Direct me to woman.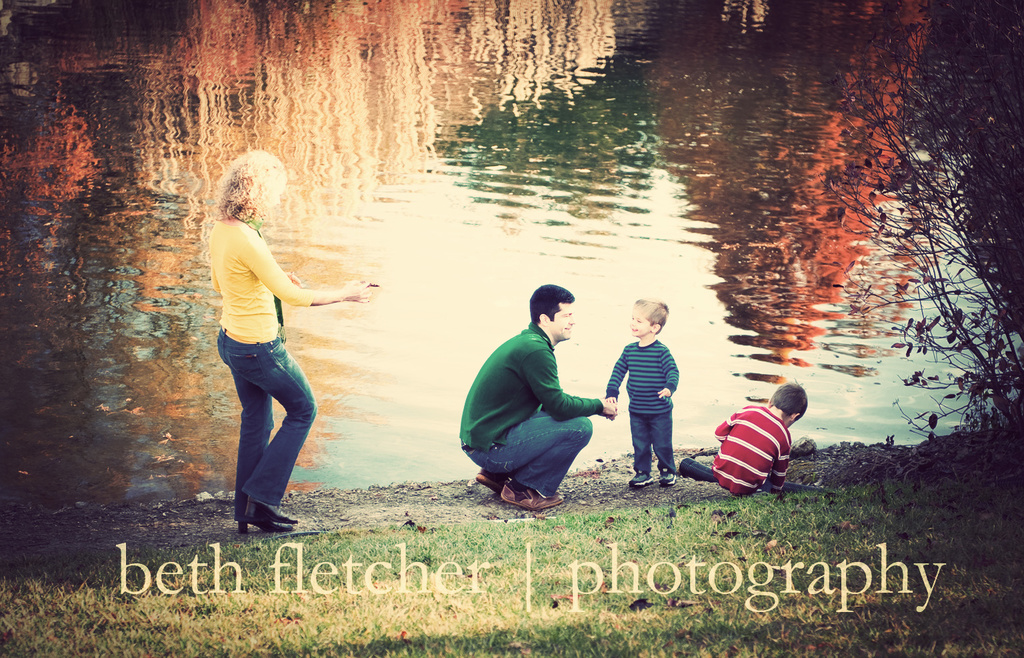
Direction: 209/149/372/535.
